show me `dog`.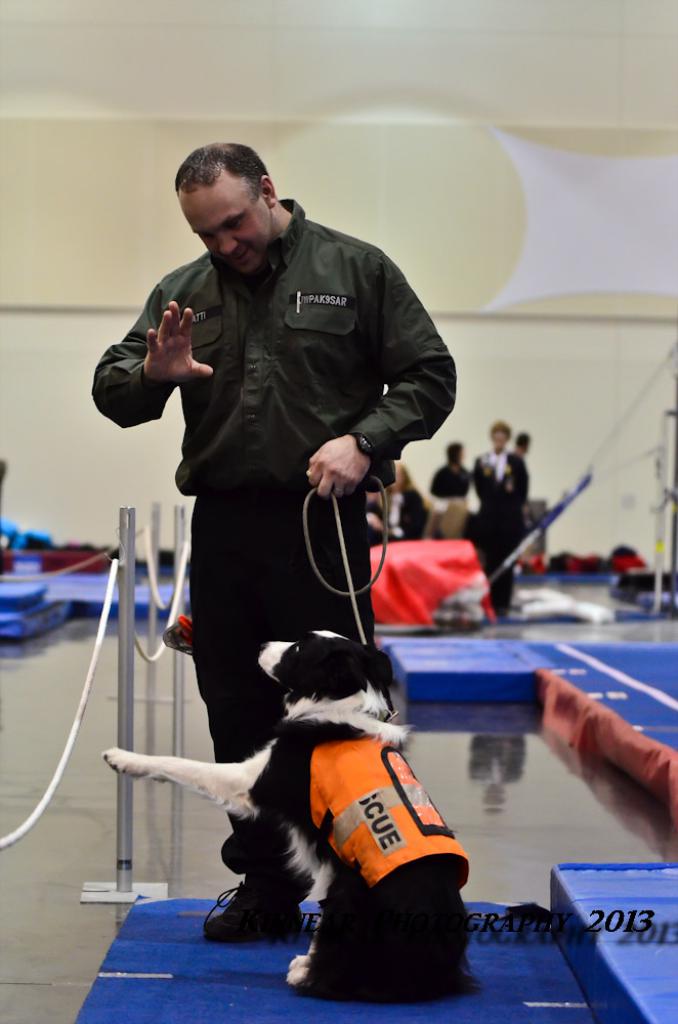
`dog` is here: rect(103, 628, 496, 1006).
